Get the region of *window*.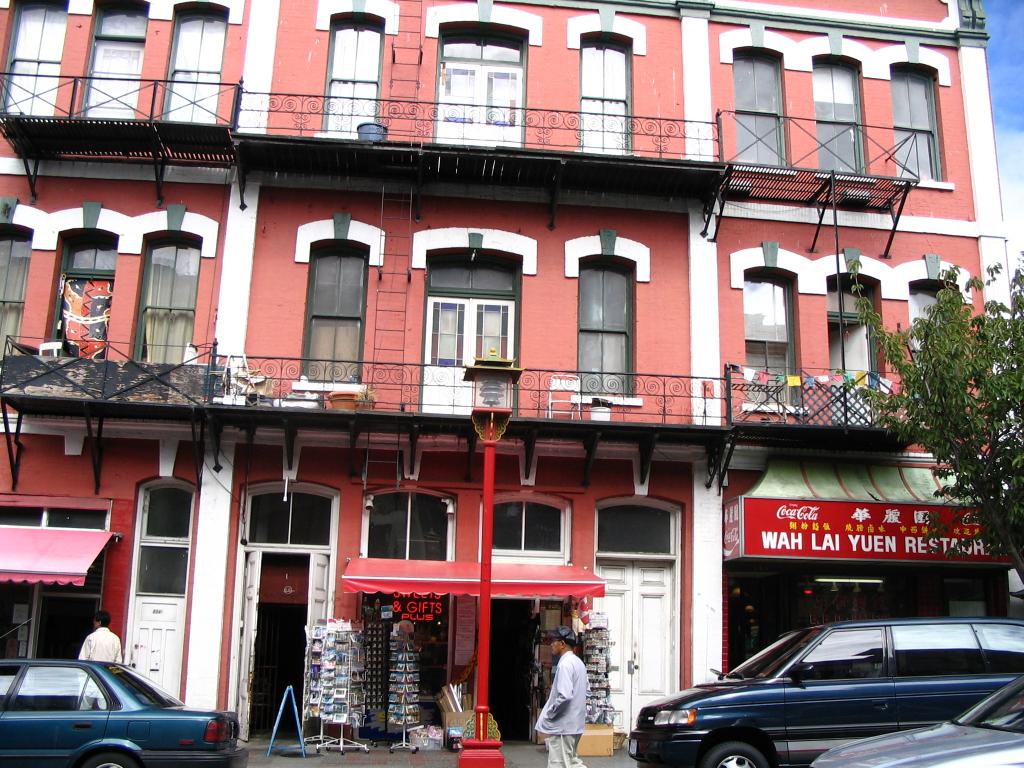
box(887, 64, 948, 187).
